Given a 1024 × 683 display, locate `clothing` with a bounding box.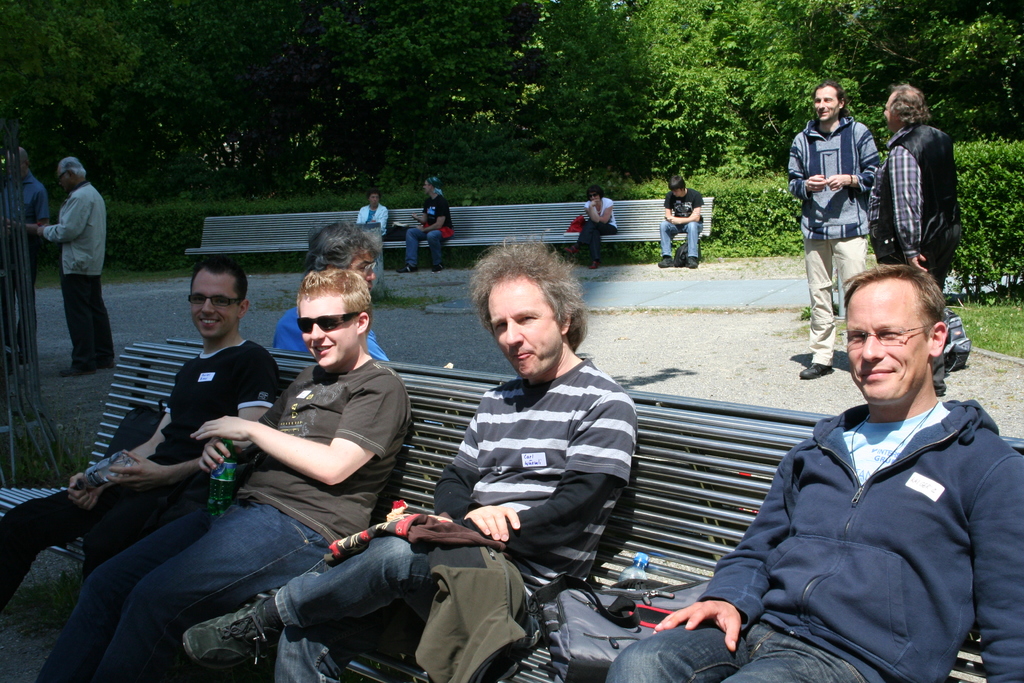
Located: bbox=(0, 176, 43, 339).
